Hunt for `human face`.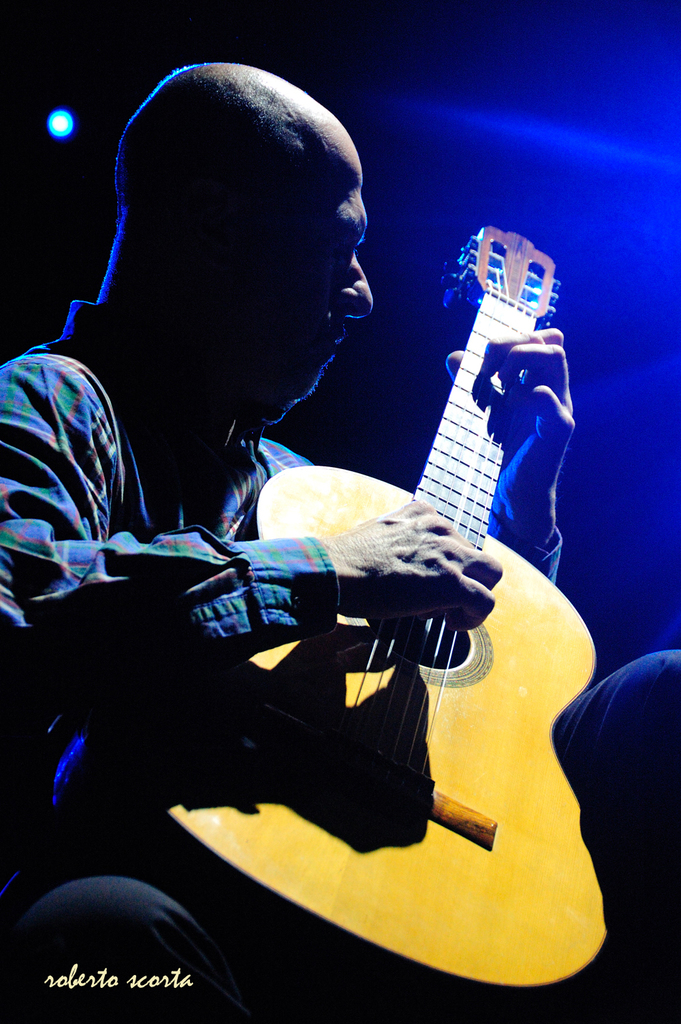
Hunted down at 235,181,373,423.
